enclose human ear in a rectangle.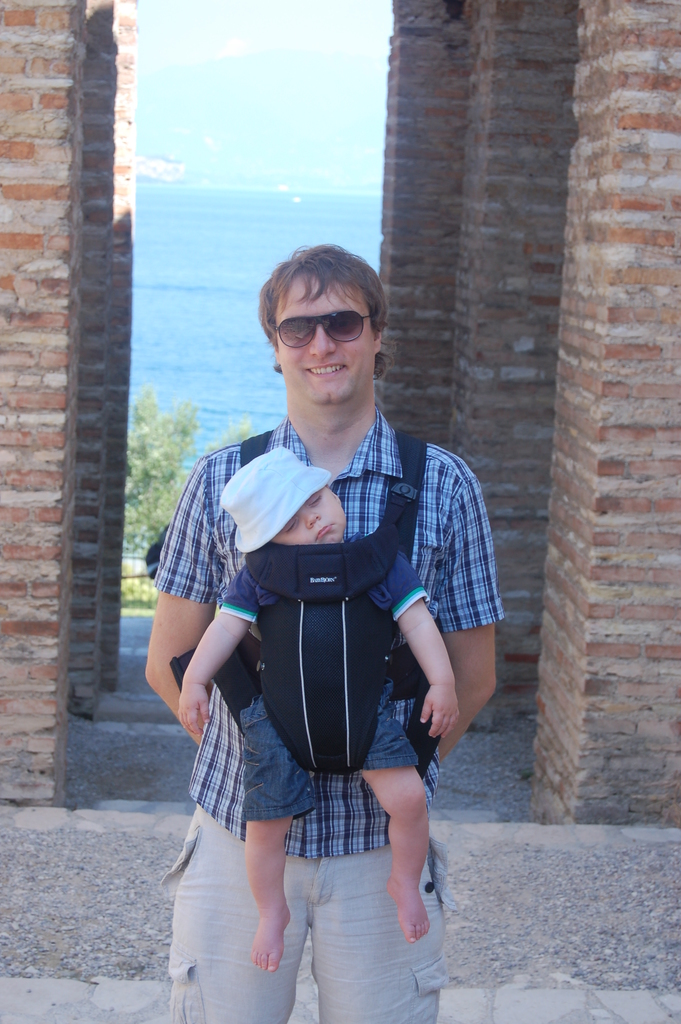
l=372, t=325, r=384, b=355.
